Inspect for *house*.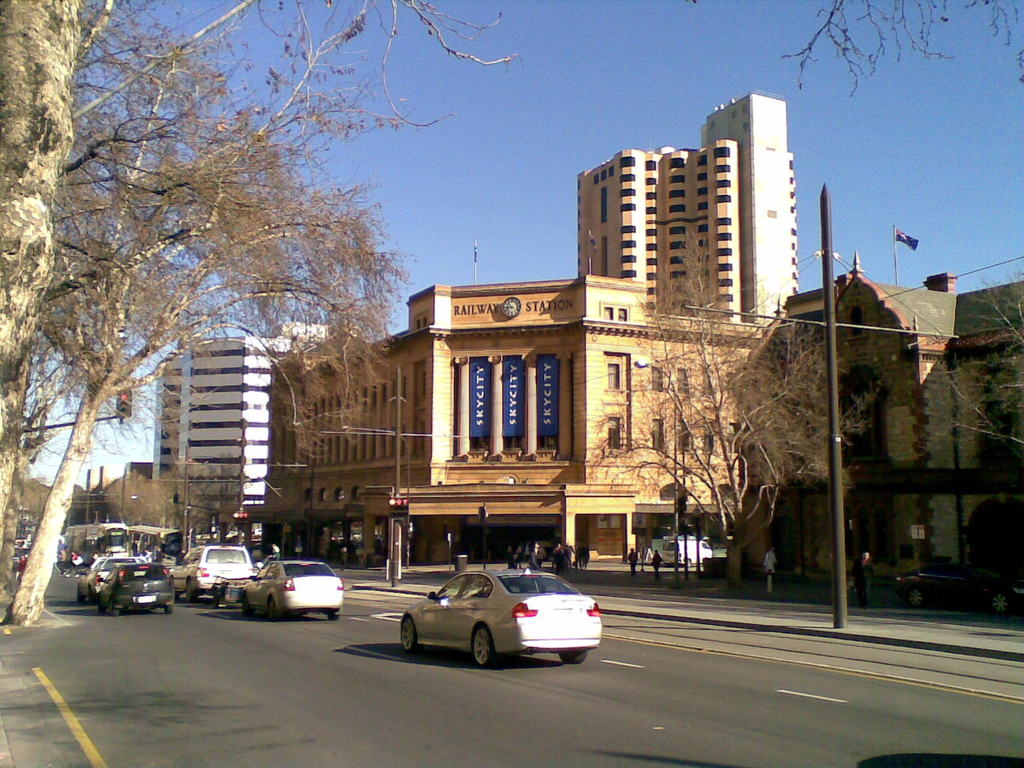
Inspection: l=262, t=267, r=778, b=566.
